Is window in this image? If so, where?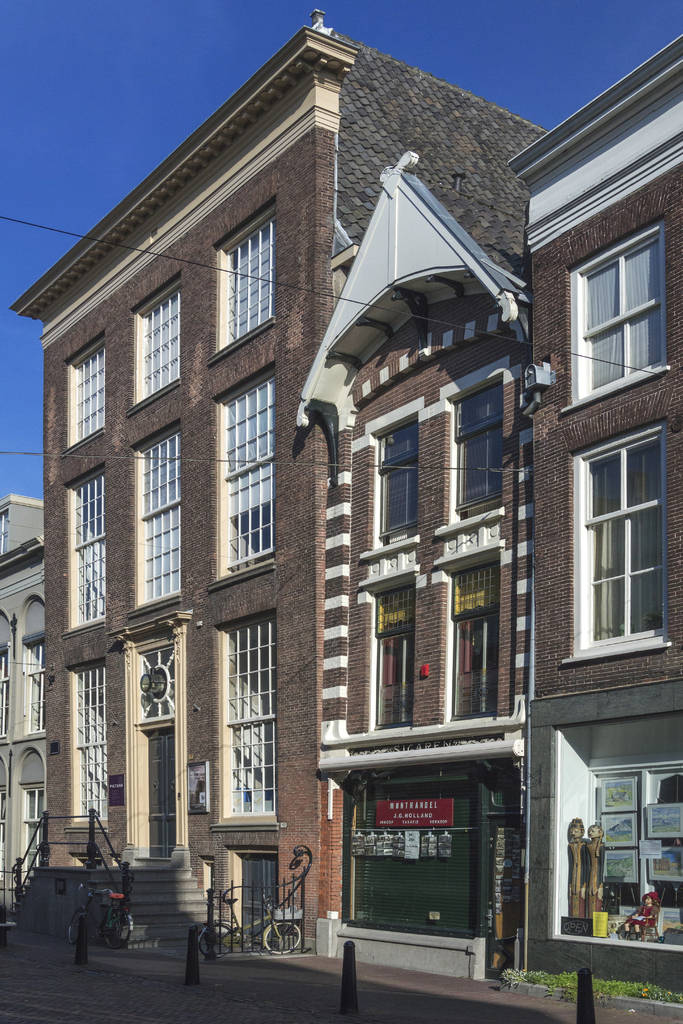
Yes, at select_region(217, 373, 275, 578).
